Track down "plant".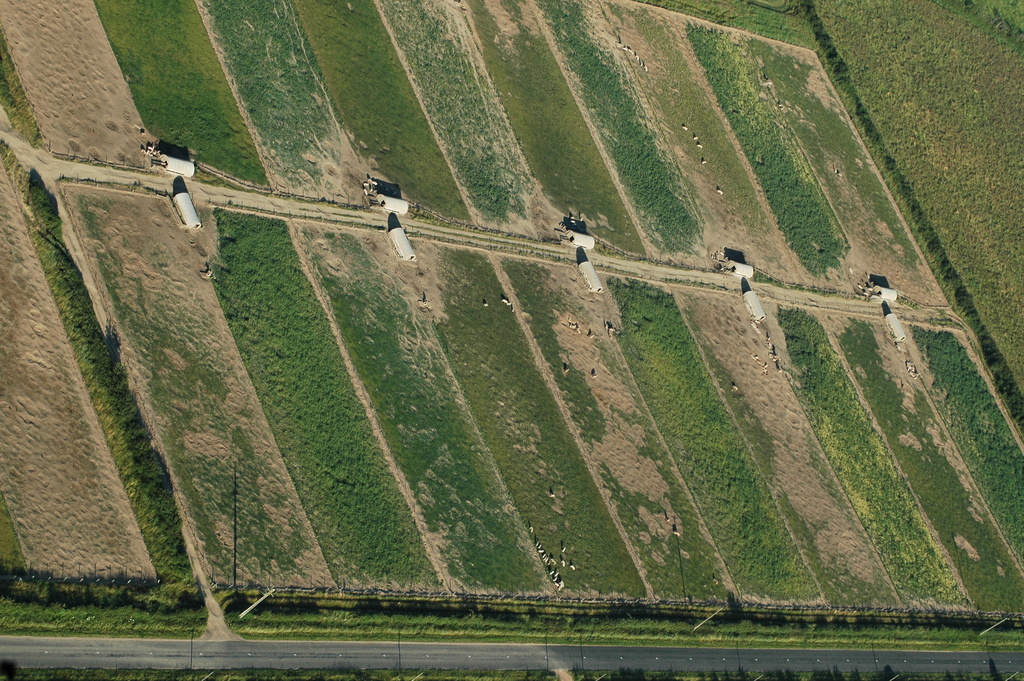
Tracked to {"left": 936, "top": 0, "right": 1023, "bottom": 464}.
